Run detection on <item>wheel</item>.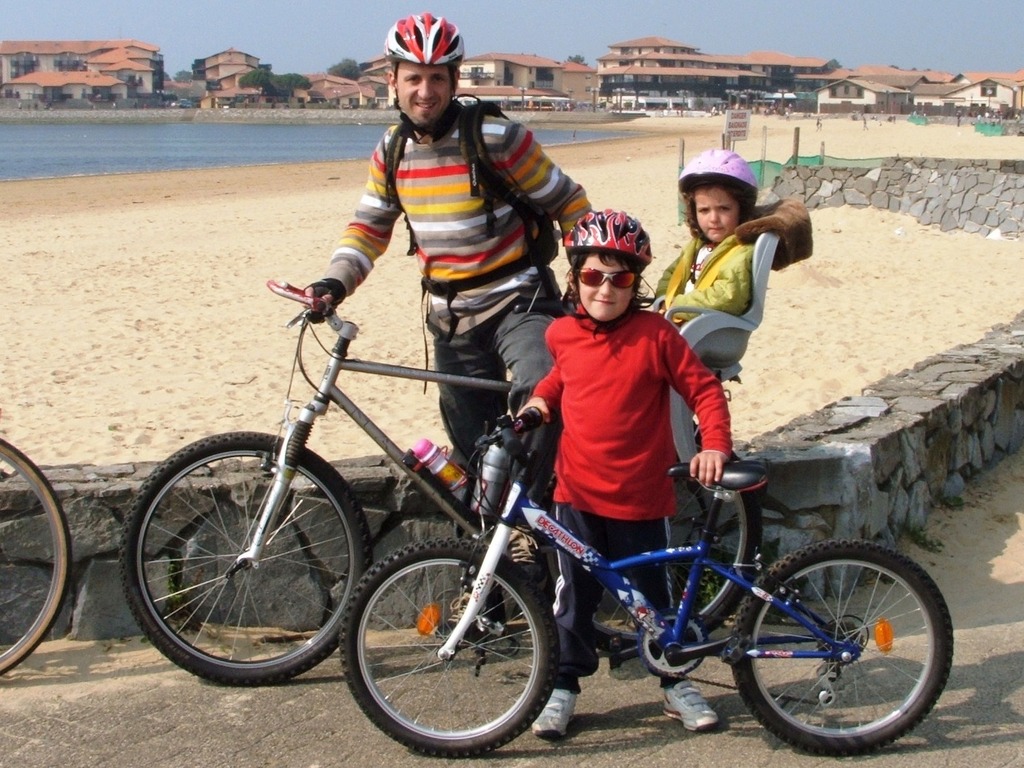
Result: bbox=[333, 534, 561, 760].
